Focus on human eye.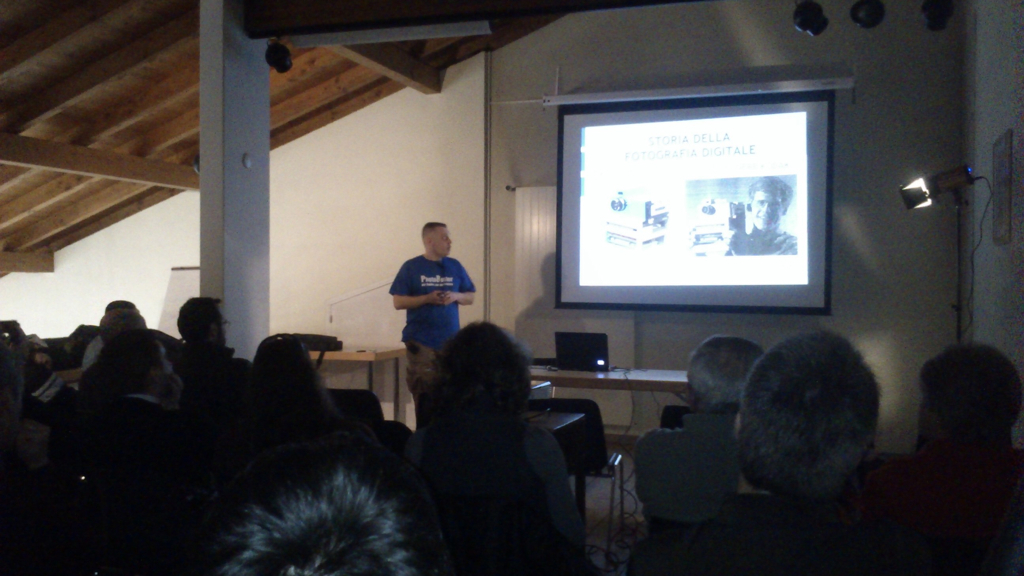
Focused at 442 236 449 242.
